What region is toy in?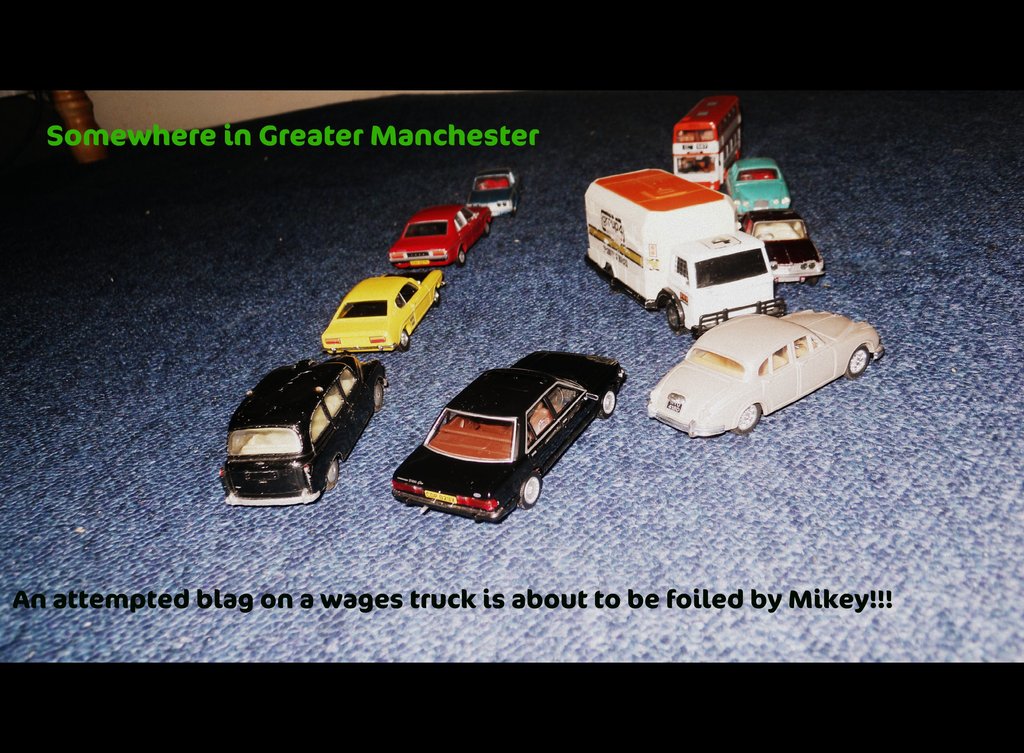
{"x1": 573, "y1": 164, "x2": 797, "y2": 328}.
